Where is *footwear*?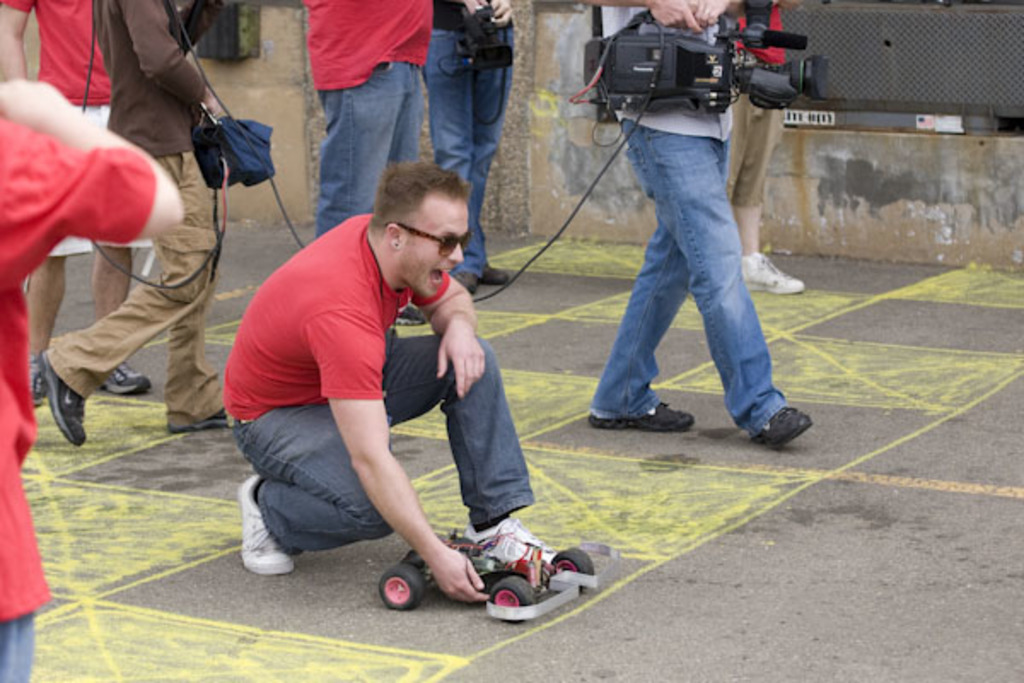
rect(589, 394, 695, 434).
